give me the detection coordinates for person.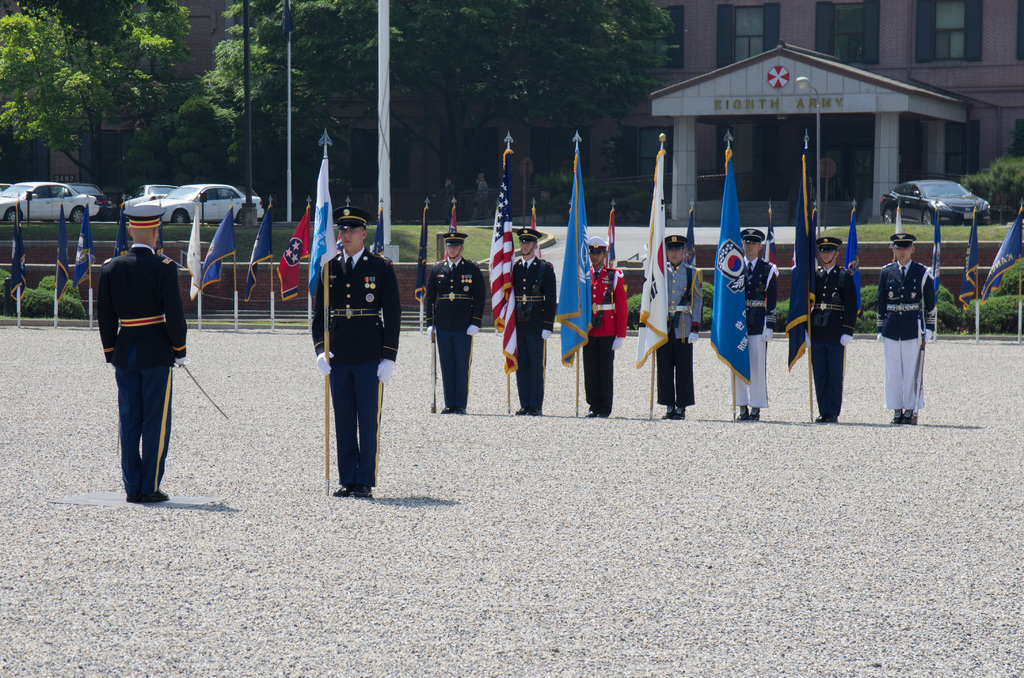
(x1=732, y1=227, x2=781, y2=418).
